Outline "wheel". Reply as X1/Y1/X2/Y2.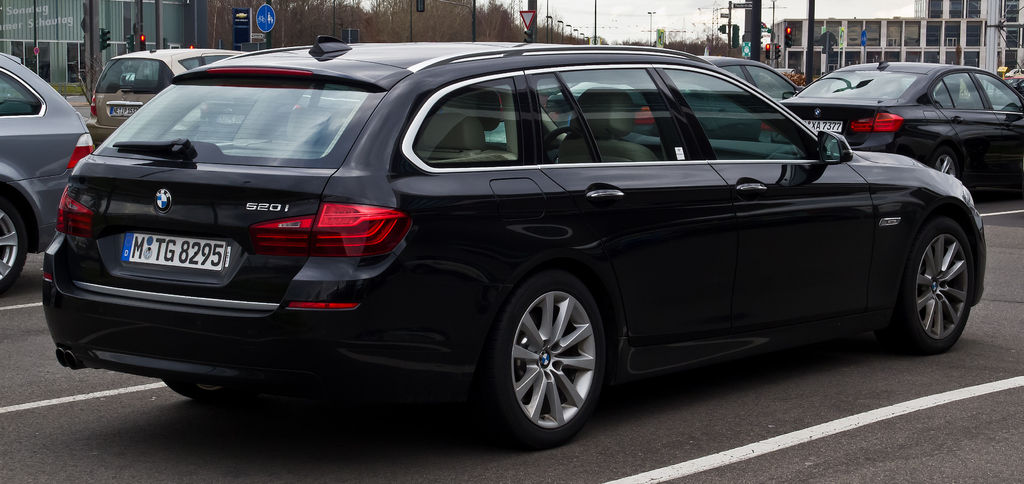
473/268/602/447.
